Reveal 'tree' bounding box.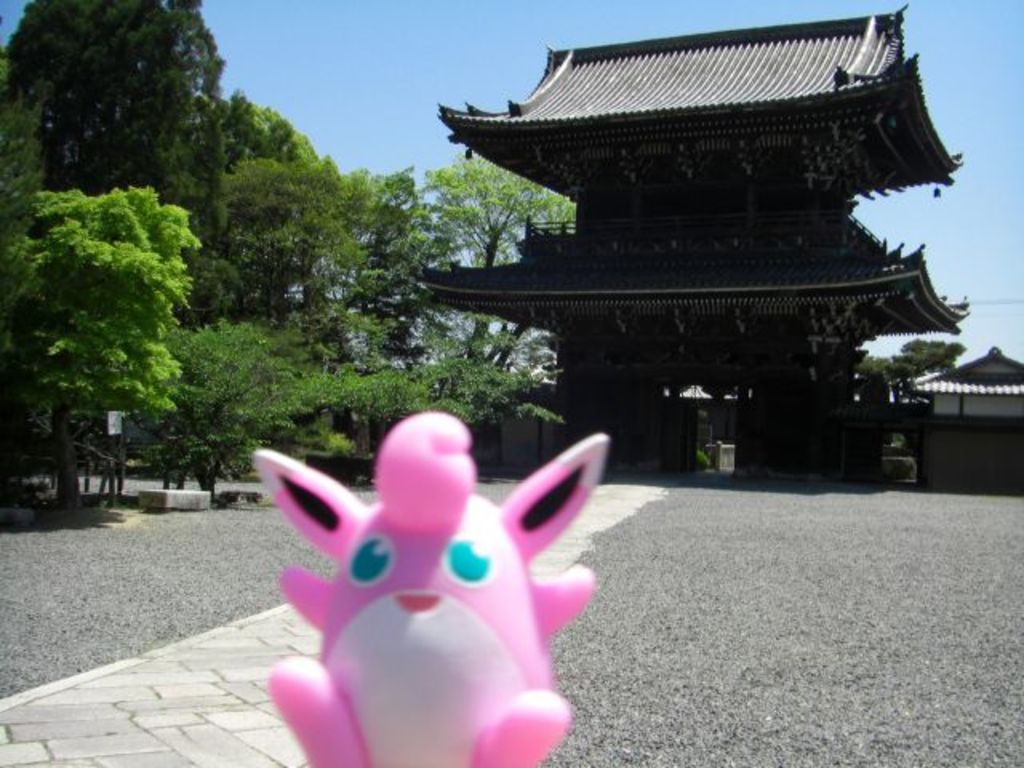
Revealed: x1=894, y1=333, x2=973, y2=381.
